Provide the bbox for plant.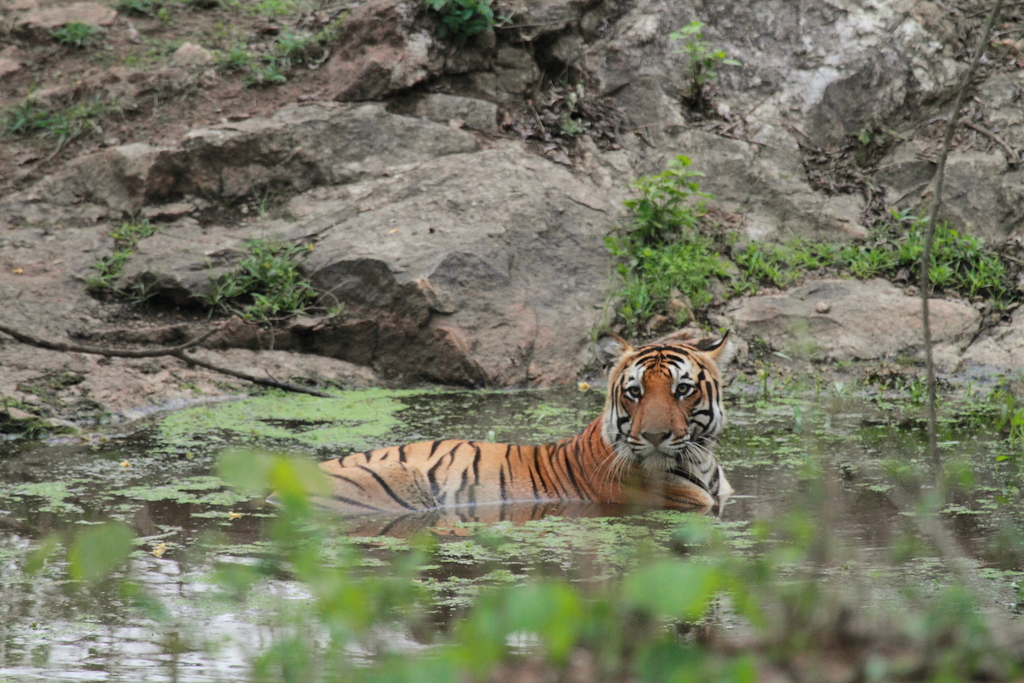
locate(89, 207, 150, 291).
